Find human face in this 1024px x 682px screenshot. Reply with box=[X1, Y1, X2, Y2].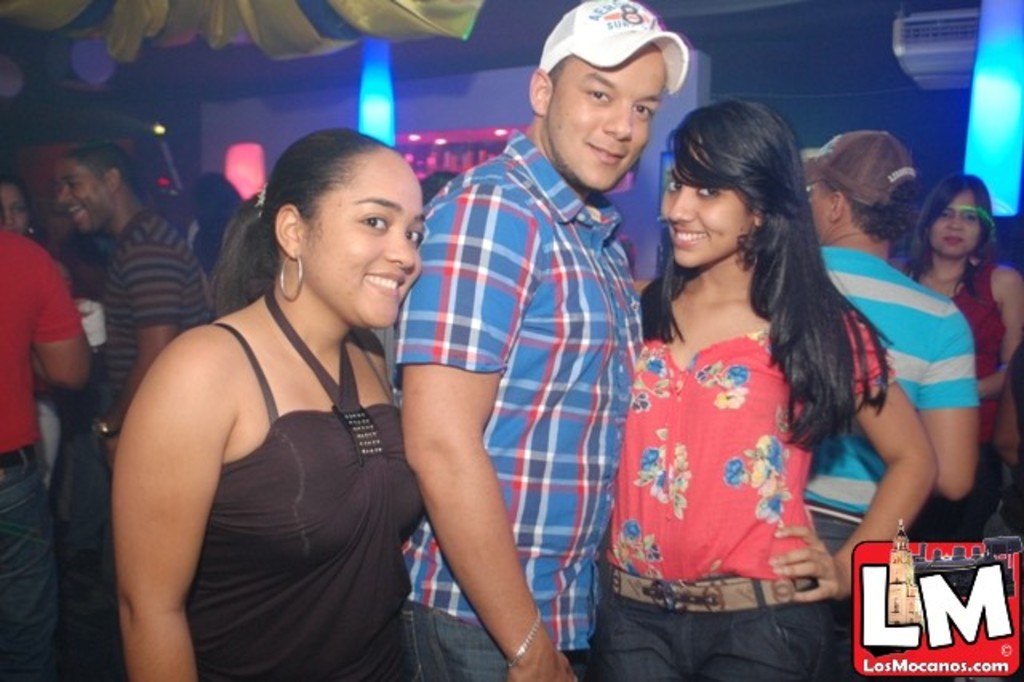
box=[58, 162, 107, 229].
